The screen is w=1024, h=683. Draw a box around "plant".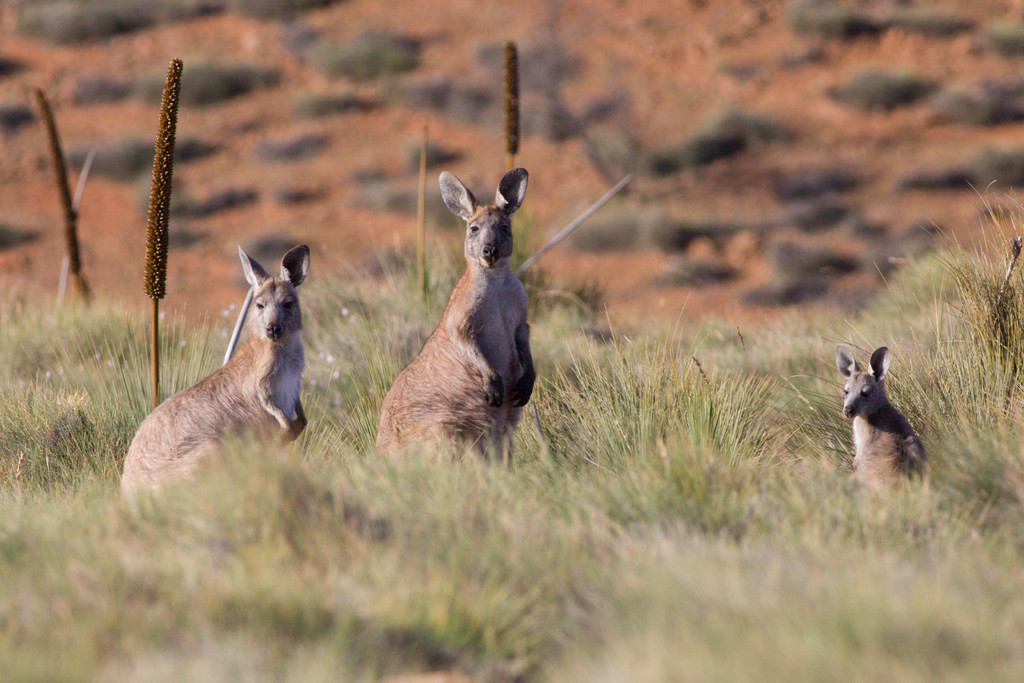
395, 128, 456, 173.
